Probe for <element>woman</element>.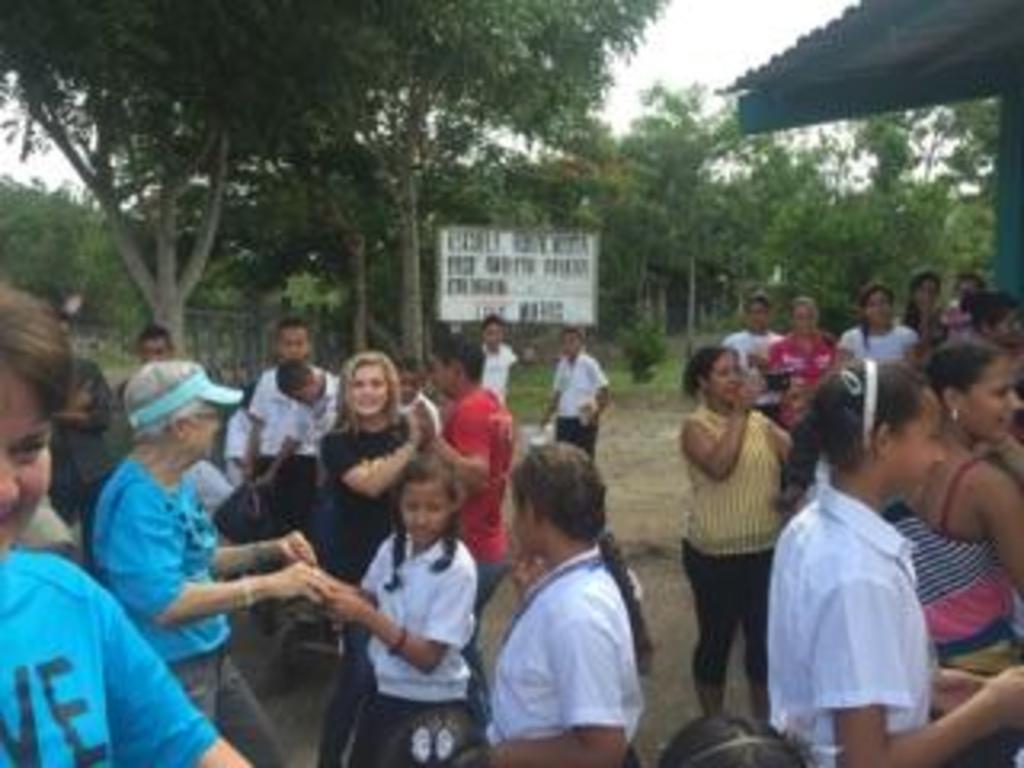
Probe result: region(317, 349, 429, 656).
